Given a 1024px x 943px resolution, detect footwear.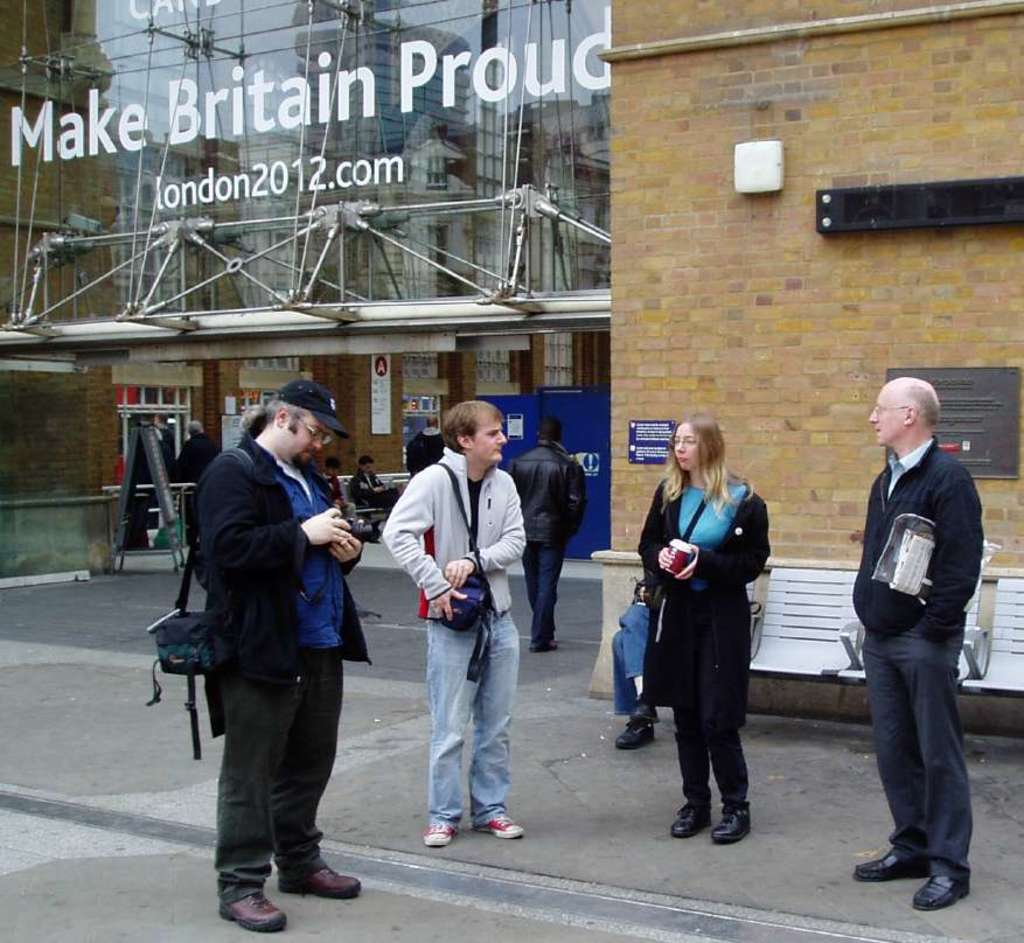
[670,801,706,837].
